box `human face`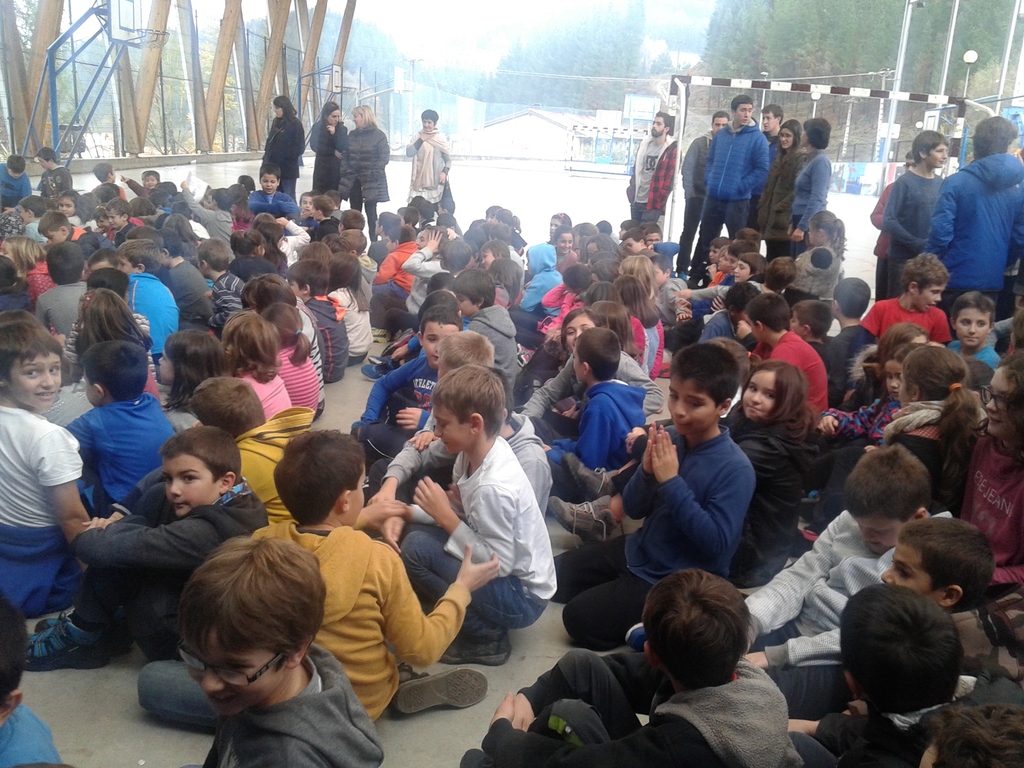
bbox=(763, 115, 771, 129)
